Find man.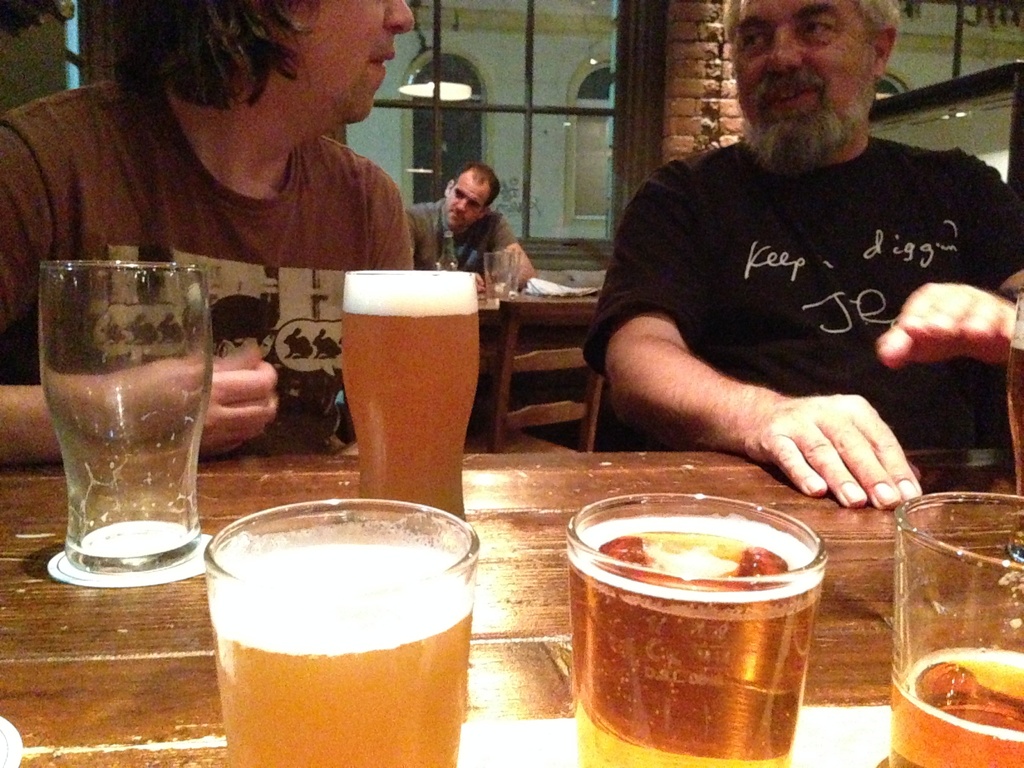
(413, 159, 531, 287).
